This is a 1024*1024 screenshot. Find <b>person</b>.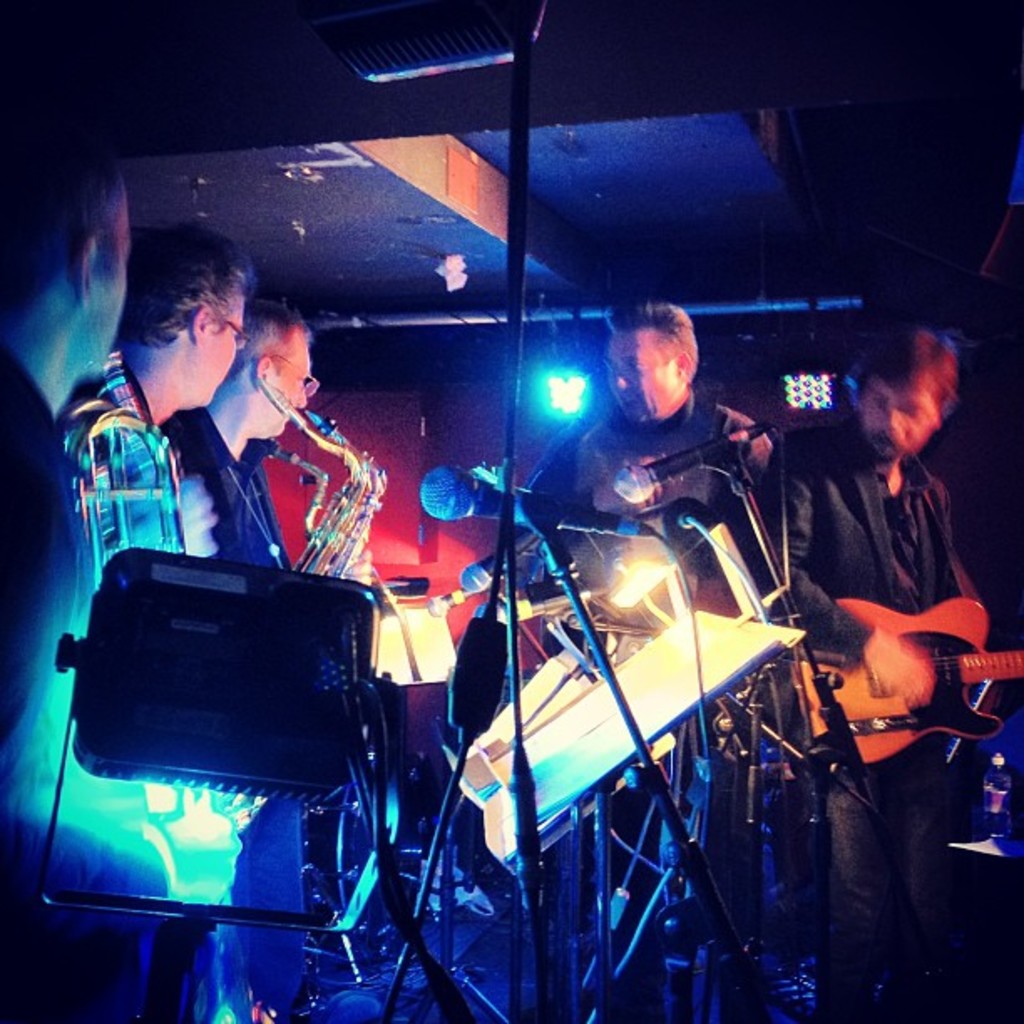
Bounding box: [47, 223, 243, 1022].
